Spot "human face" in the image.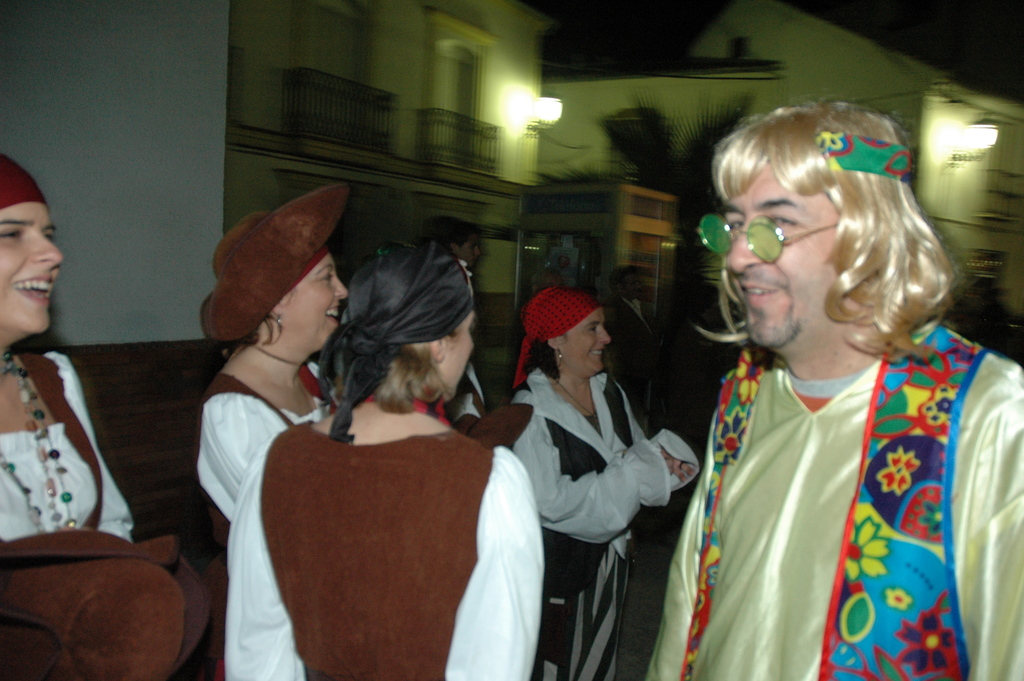
"human face" found at 445, 314, 476, 398.
